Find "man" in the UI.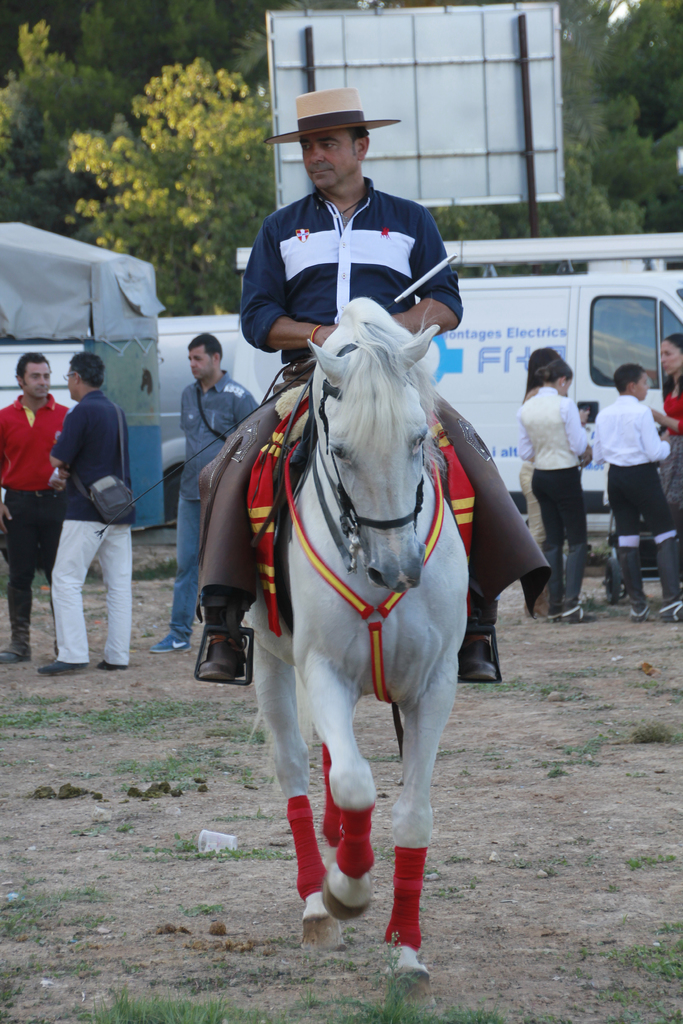
UI element at BBox(147, 335, 256, 653).
